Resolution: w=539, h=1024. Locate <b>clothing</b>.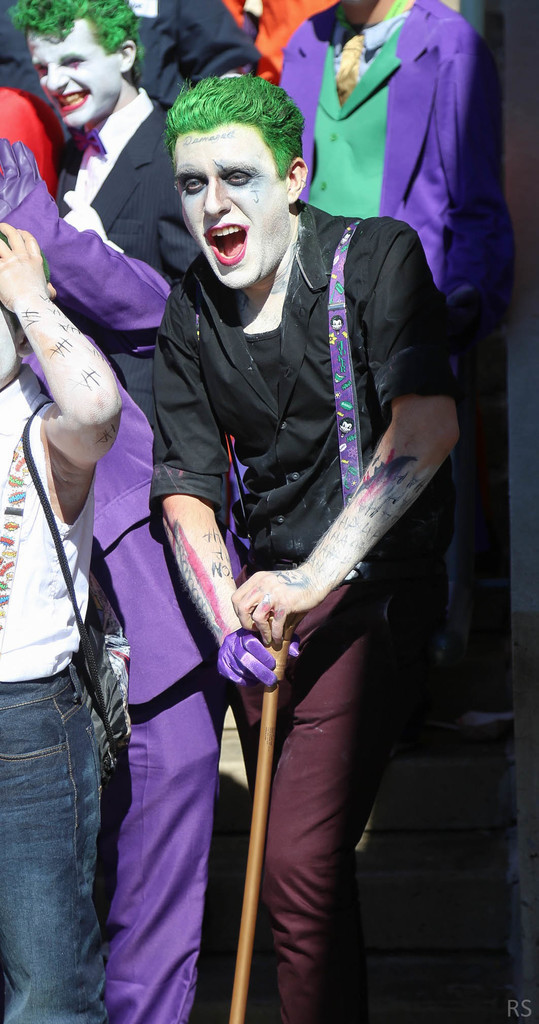
bbox=[0, 378, 107, 1023].
